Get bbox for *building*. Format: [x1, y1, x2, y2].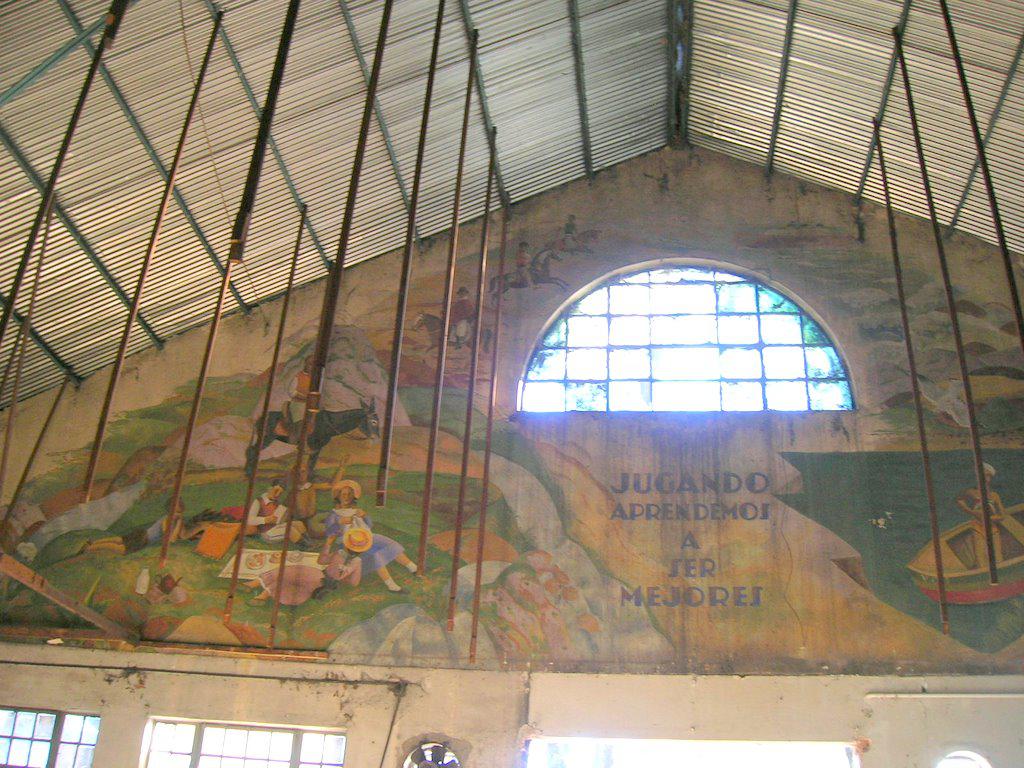
[0, 2, 1023, 767].
